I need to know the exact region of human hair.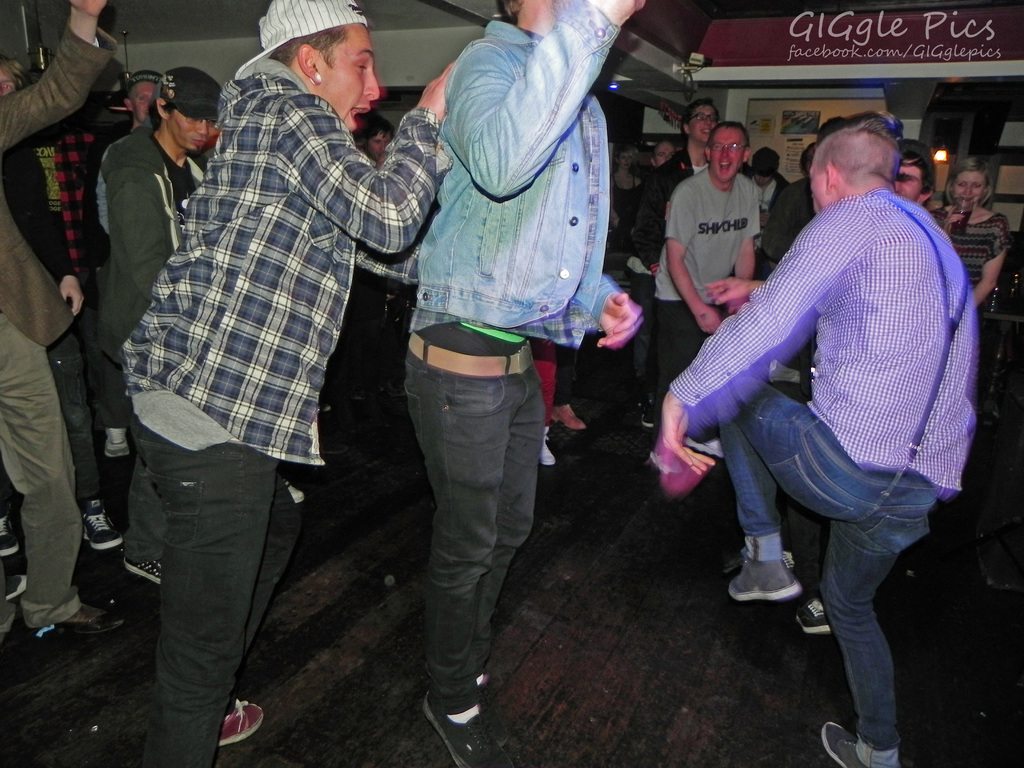
Region: 269 23 348 68.
